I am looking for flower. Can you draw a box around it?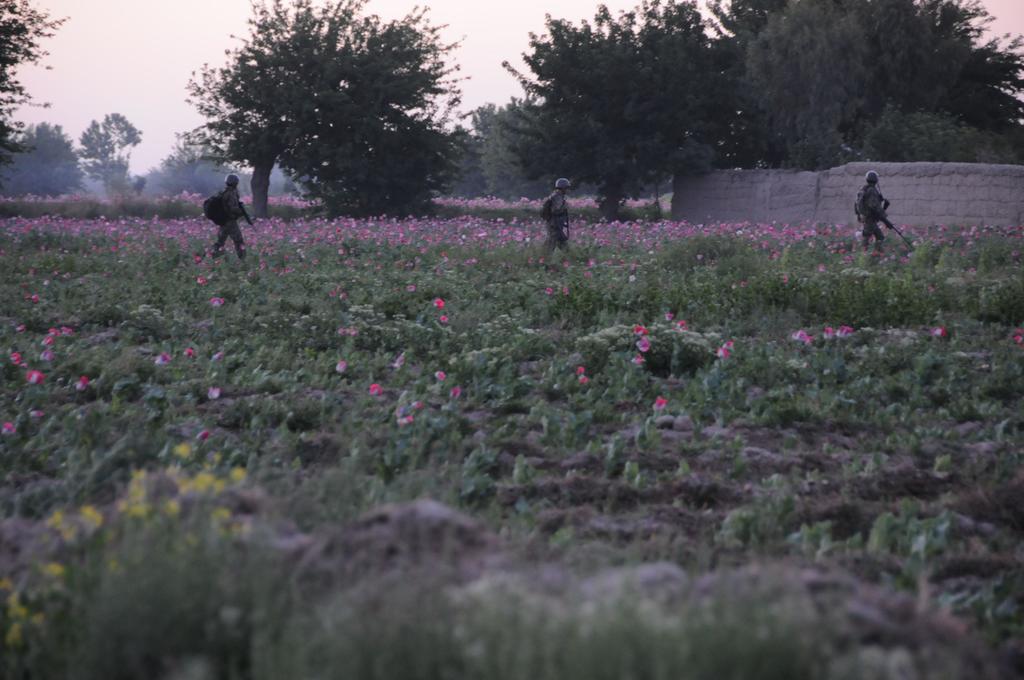
Sure, the bounding box is 396:352:406:364.
